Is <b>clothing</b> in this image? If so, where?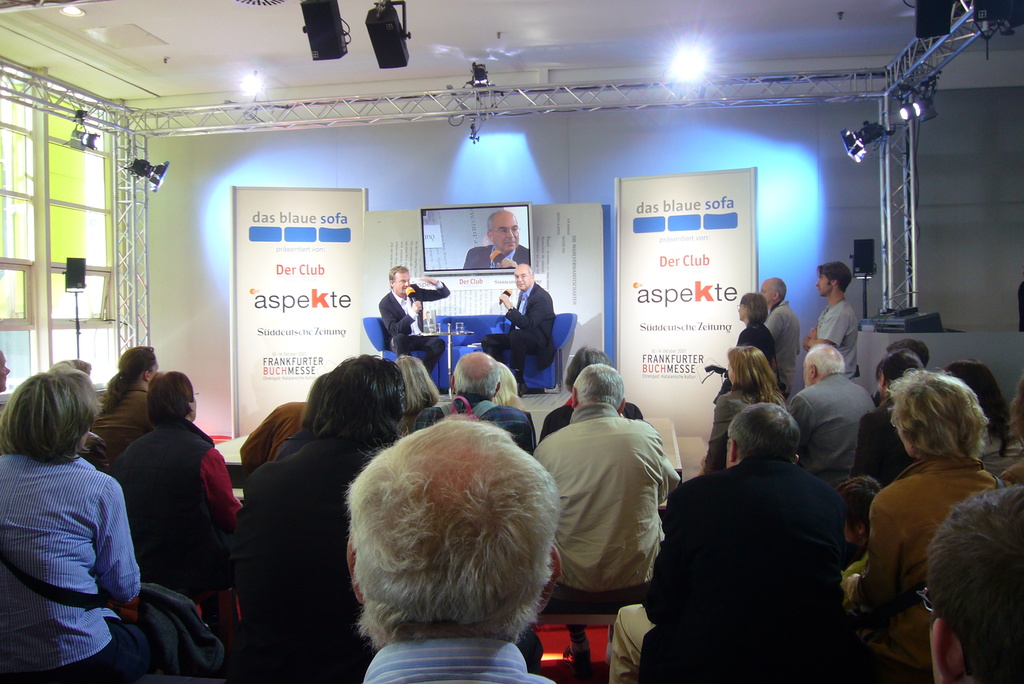
Yes, at bbox=(459, 246, 530, 270).
